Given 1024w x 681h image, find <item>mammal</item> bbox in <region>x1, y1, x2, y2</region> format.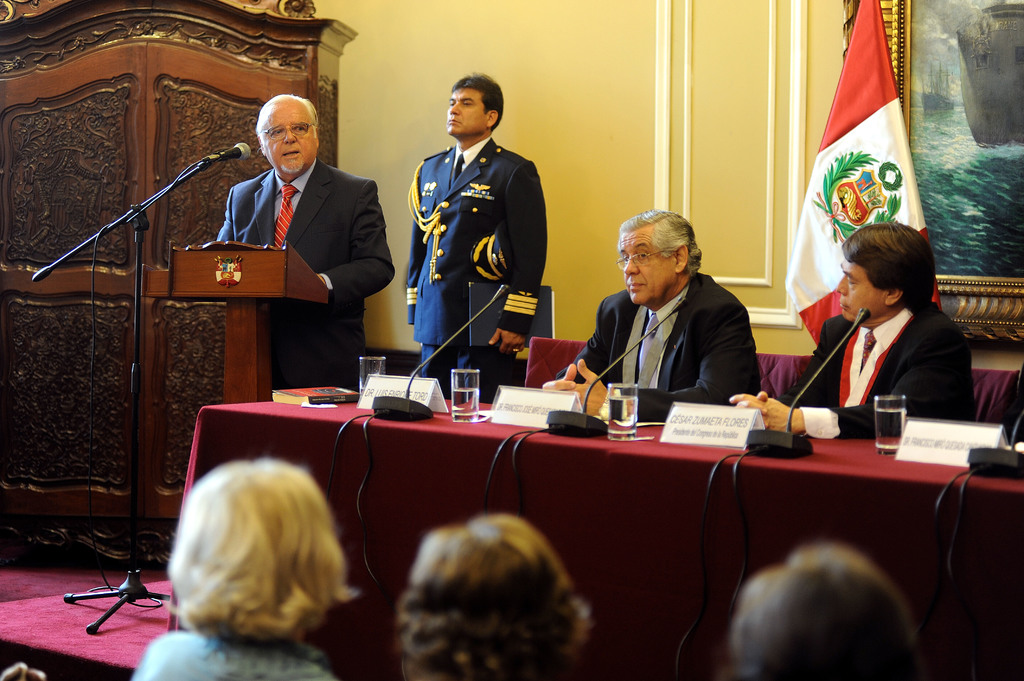
<region>542, 208, 758, 422</region>.
